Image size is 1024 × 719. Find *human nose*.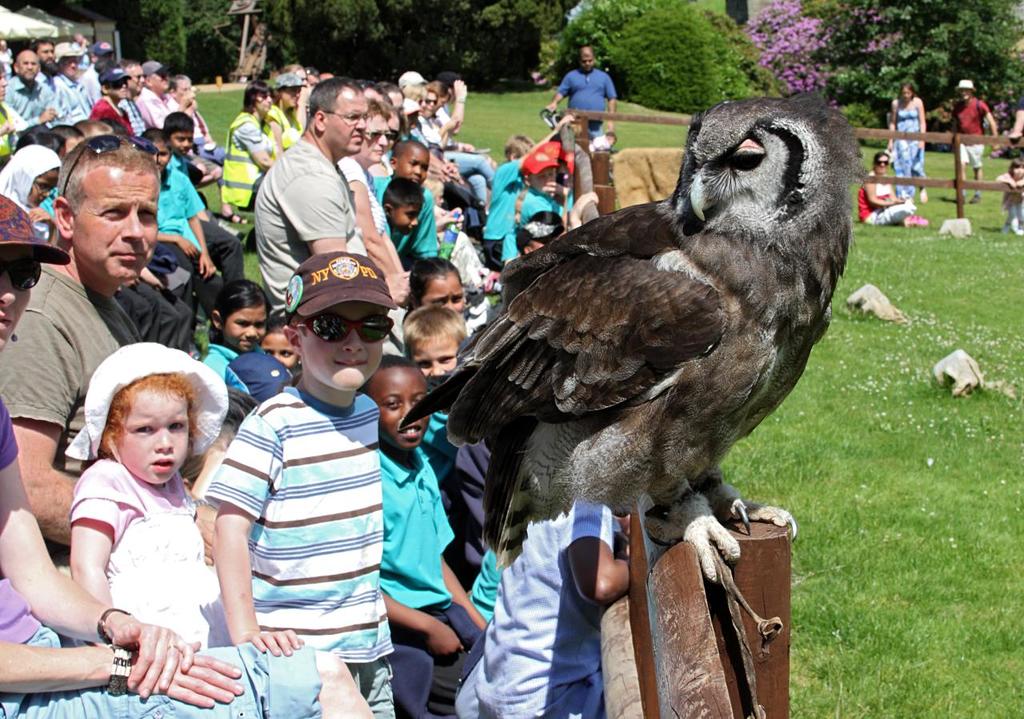
crop(378, 134, 389, 143).
